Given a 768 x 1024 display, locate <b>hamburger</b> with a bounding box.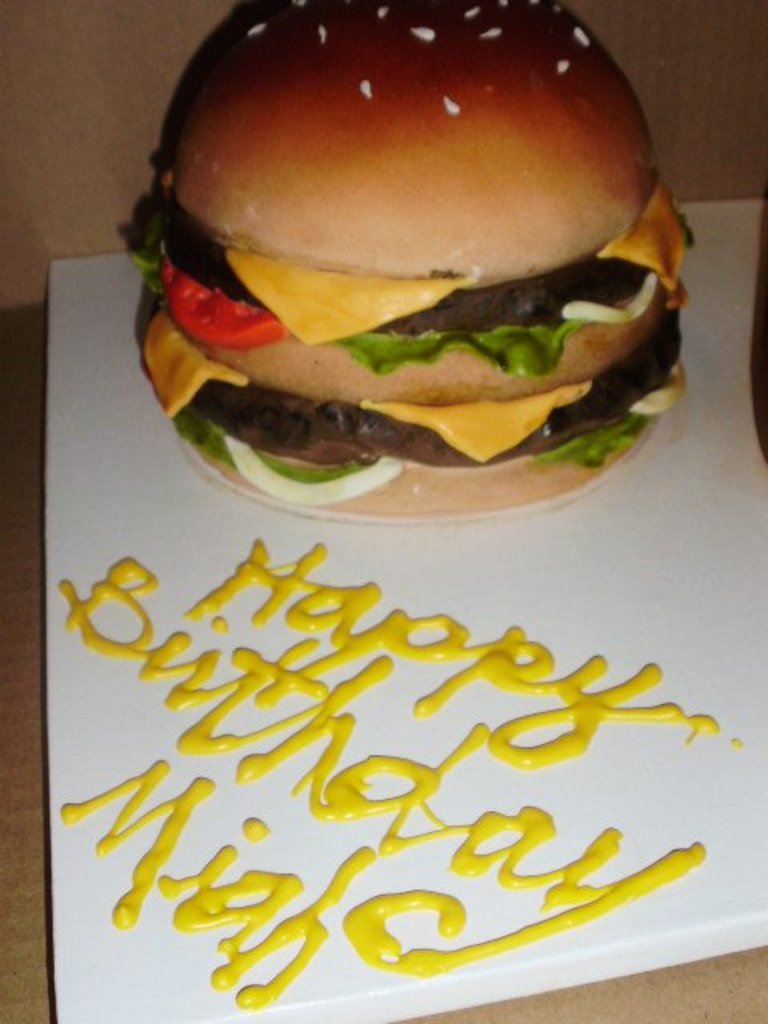
Located: select_region(123, 0, 699, 518).
